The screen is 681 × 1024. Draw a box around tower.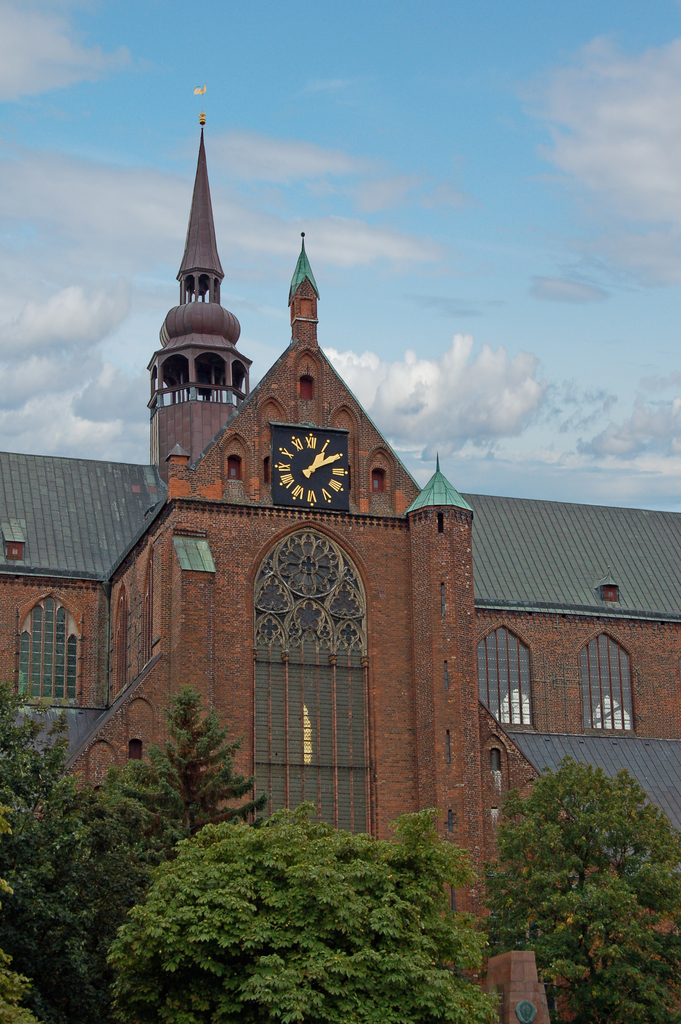
<region>141, 96, 262, 467</region>.
